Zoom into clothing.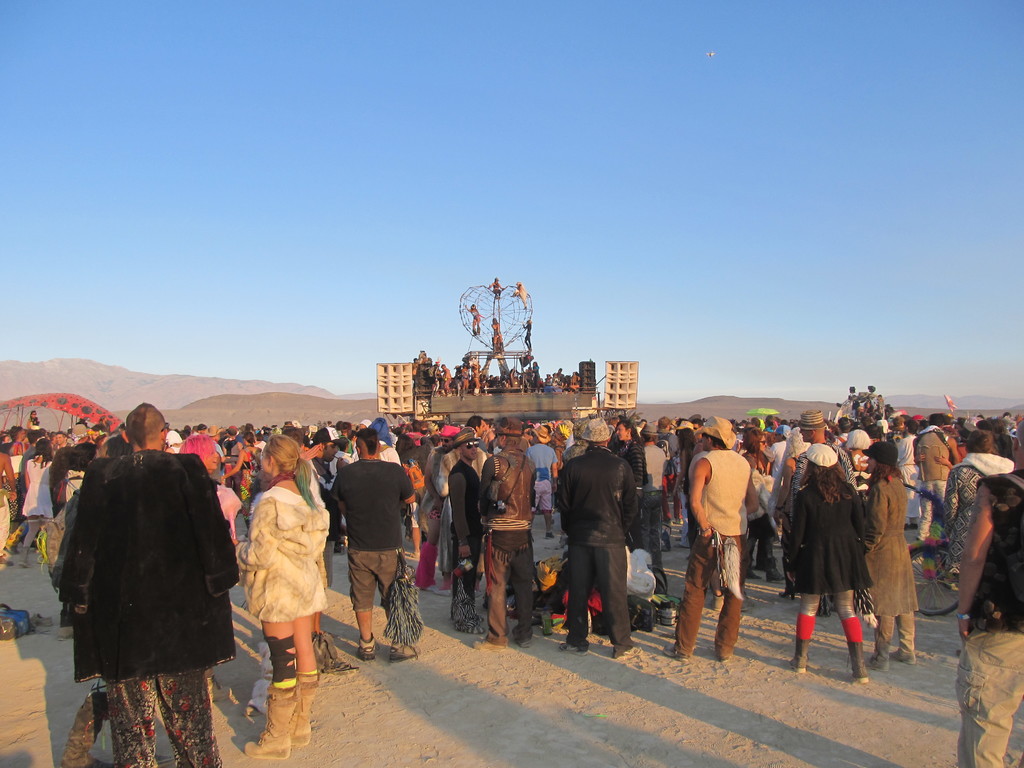
Zoom target: 488, 282, 499, 302.
